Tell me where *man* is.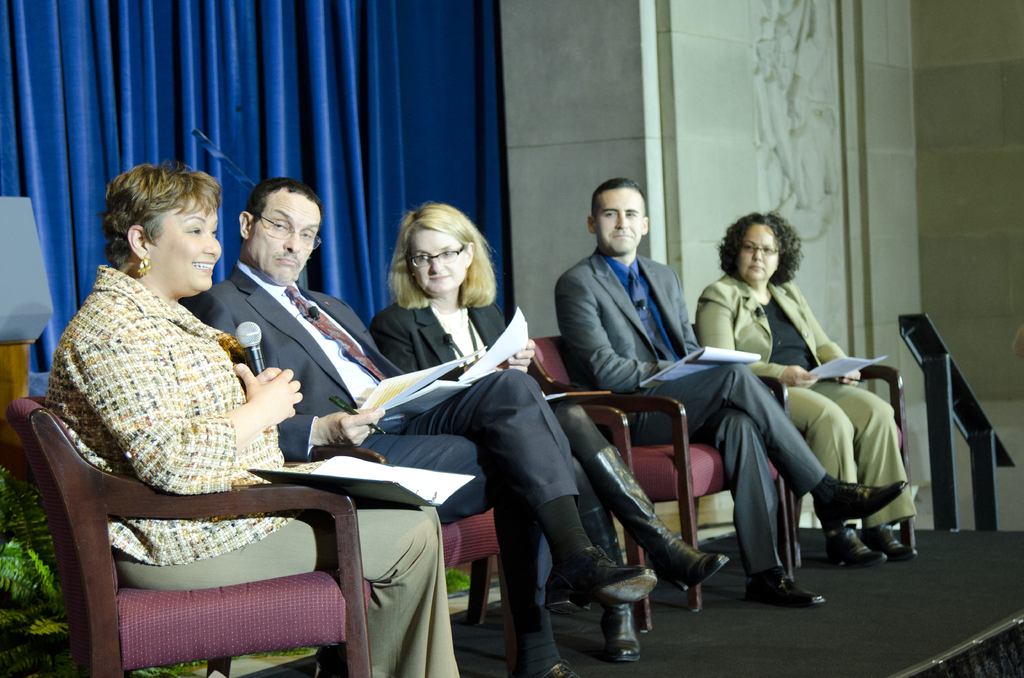
*man* is at select_region(551, 177, 909, 606).
